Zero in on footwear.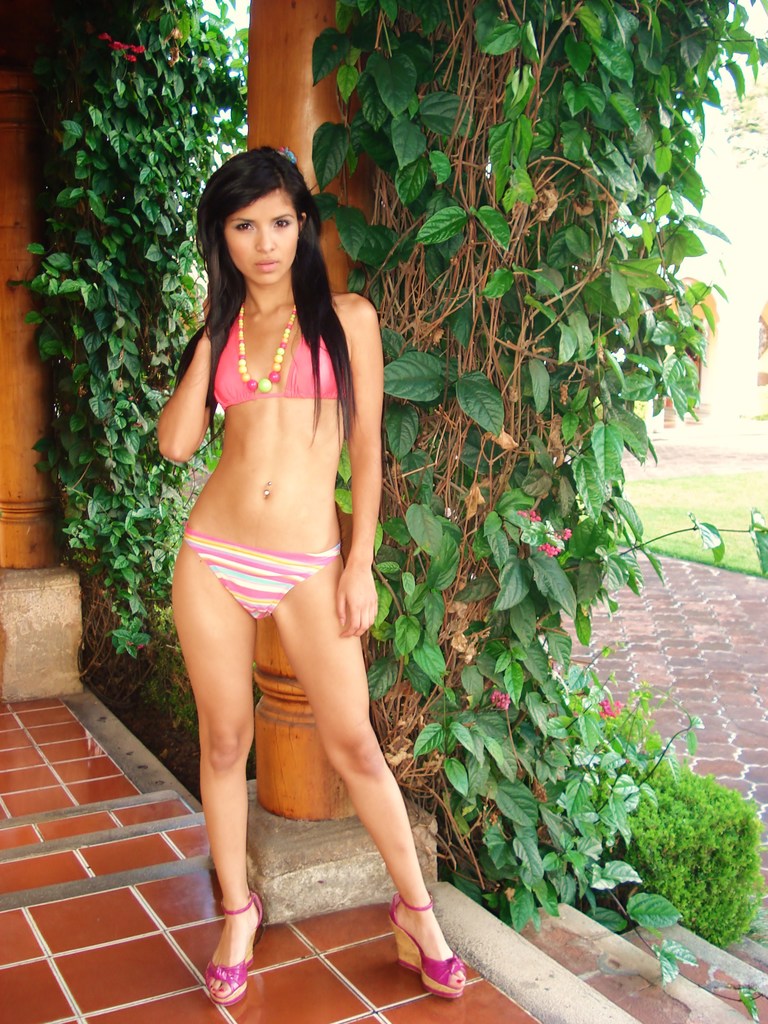
Zeroed in: 208,906,262,1012.
